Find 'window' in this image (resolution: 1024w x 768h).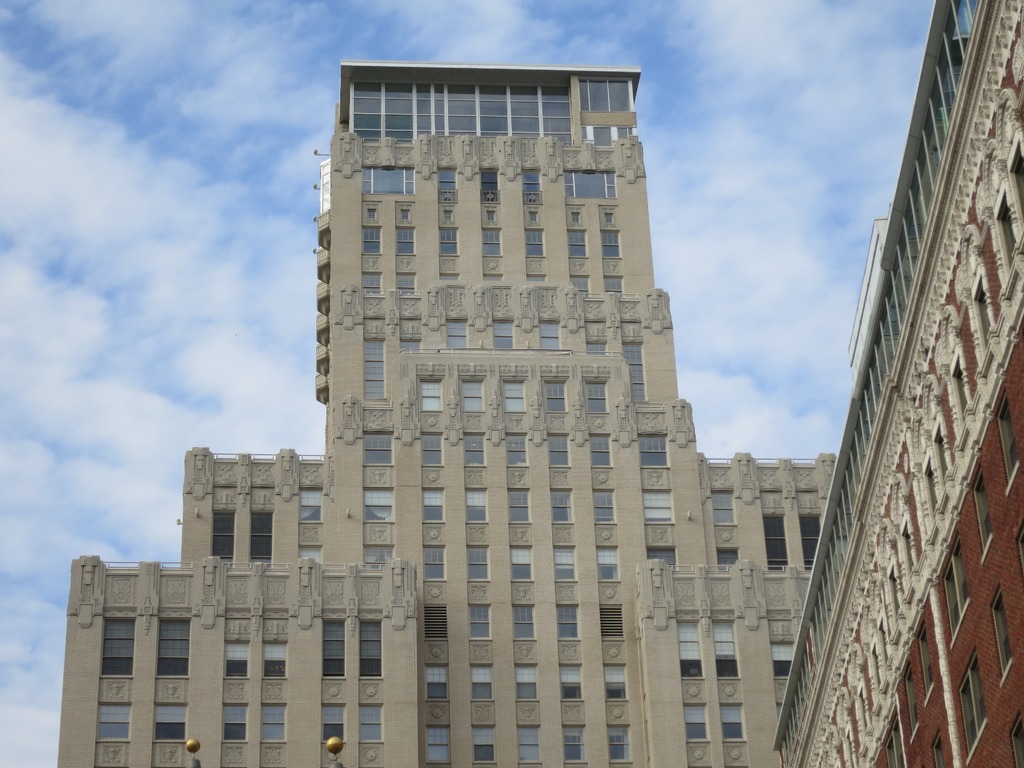
<bbox>598, 604, 625, 640</bbox>.
